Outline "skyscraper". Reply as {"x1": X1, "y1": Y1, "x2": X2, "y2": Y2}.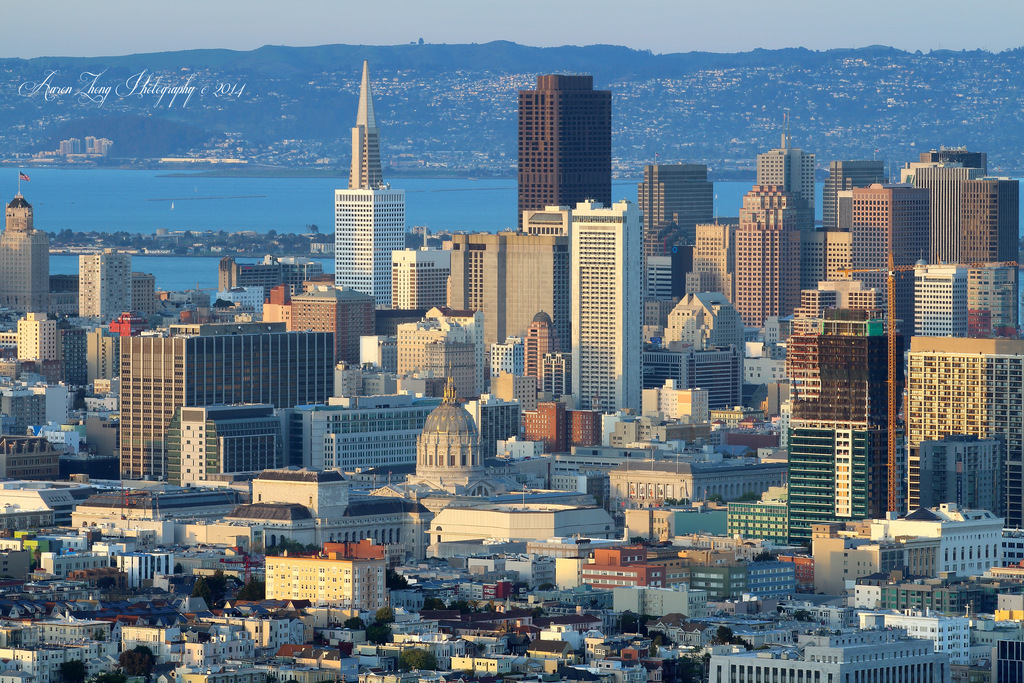
{"x1": 565, "y1": 202, "x2": 646, "y2": 419}.
